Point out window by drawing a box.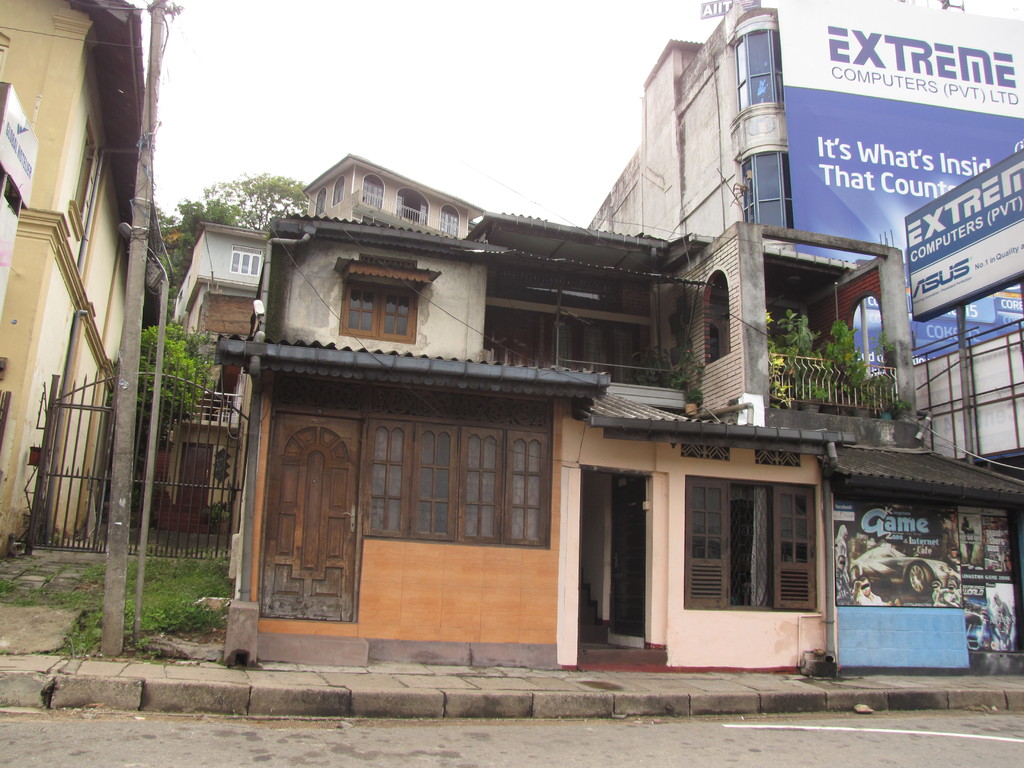
bbox(361, 176, 387, 206).
